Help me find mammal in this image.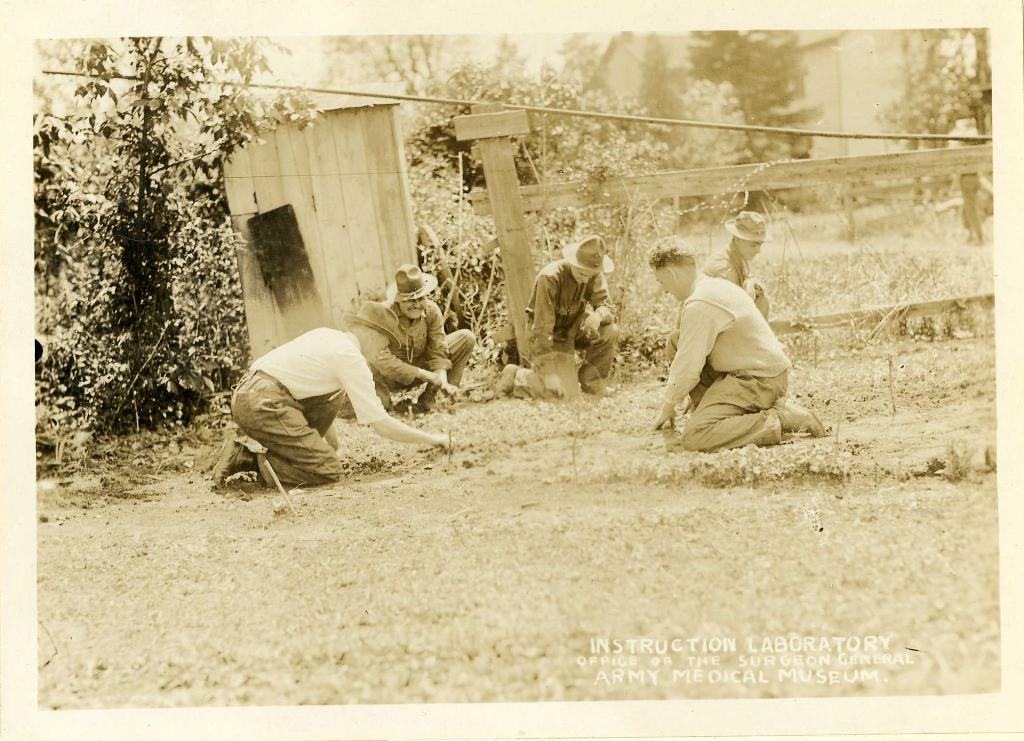
Found it: x1=648, y1=234, x2=826, y2=454.
